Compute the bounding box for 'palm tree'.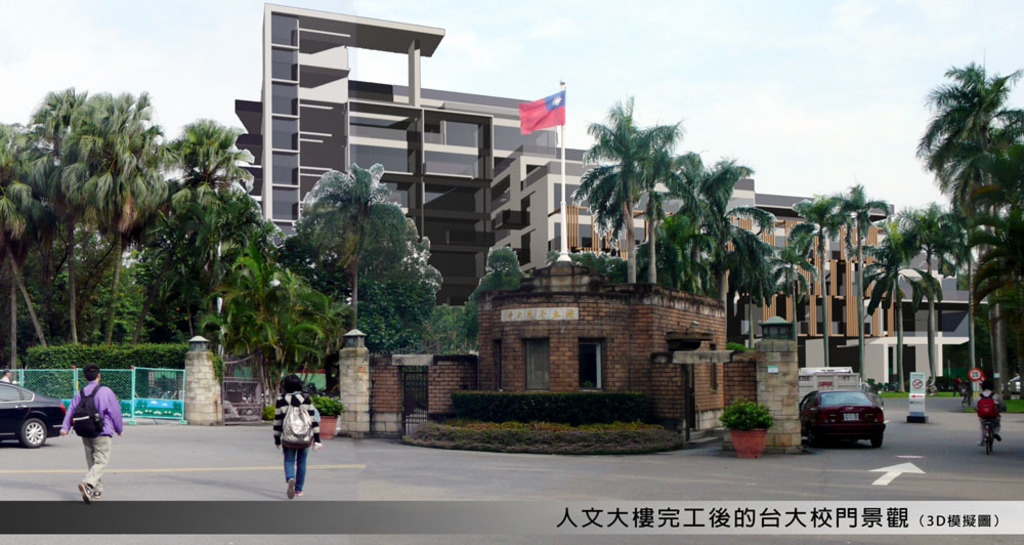
(left=780, top=178, right=851, bottom=262).
